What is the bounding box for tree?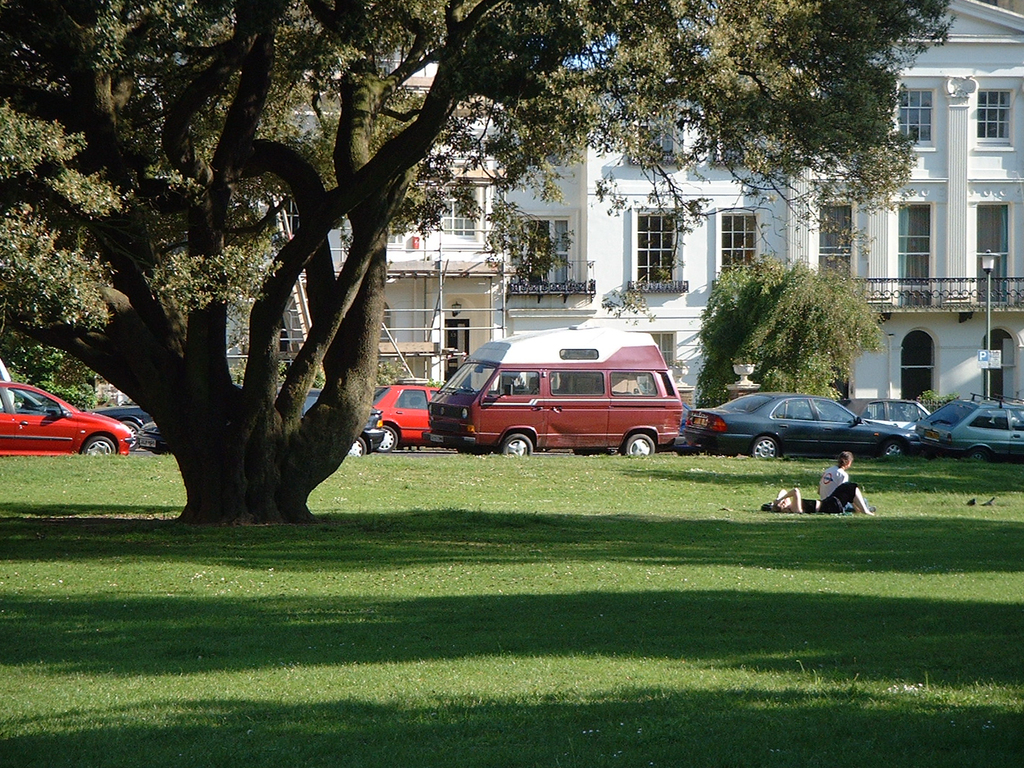
0 0 956 534.
